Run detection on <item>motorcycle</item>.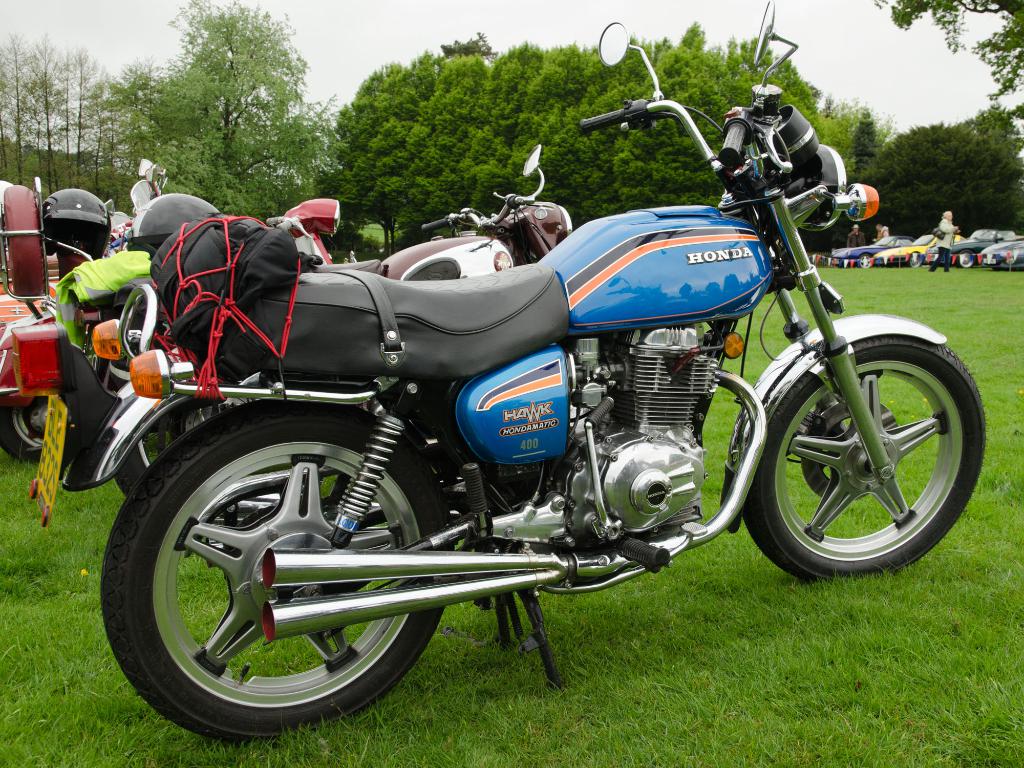
Result: 27/2/988/740.
